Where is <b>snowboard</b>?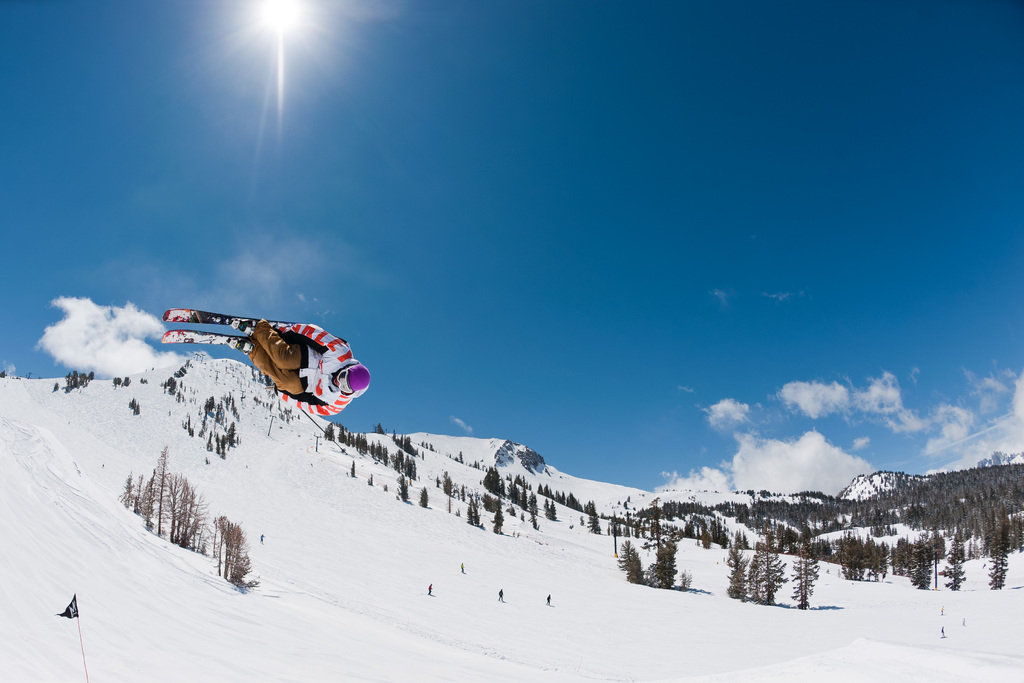
Rect(156, 302, 274, 352).
